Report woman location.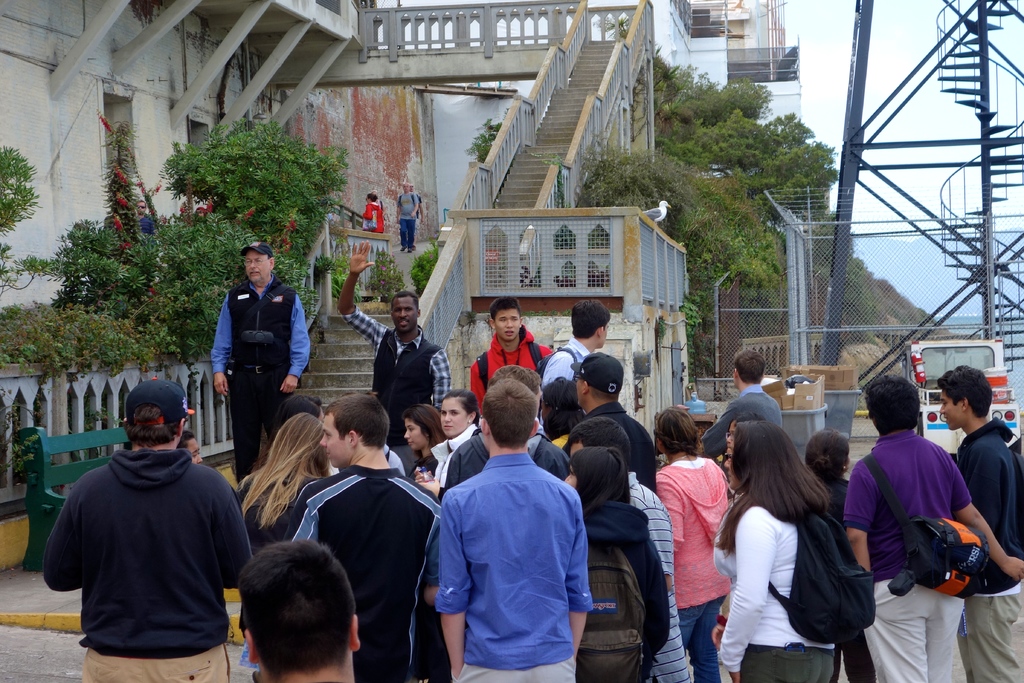
Report: (404,401,446,483).
